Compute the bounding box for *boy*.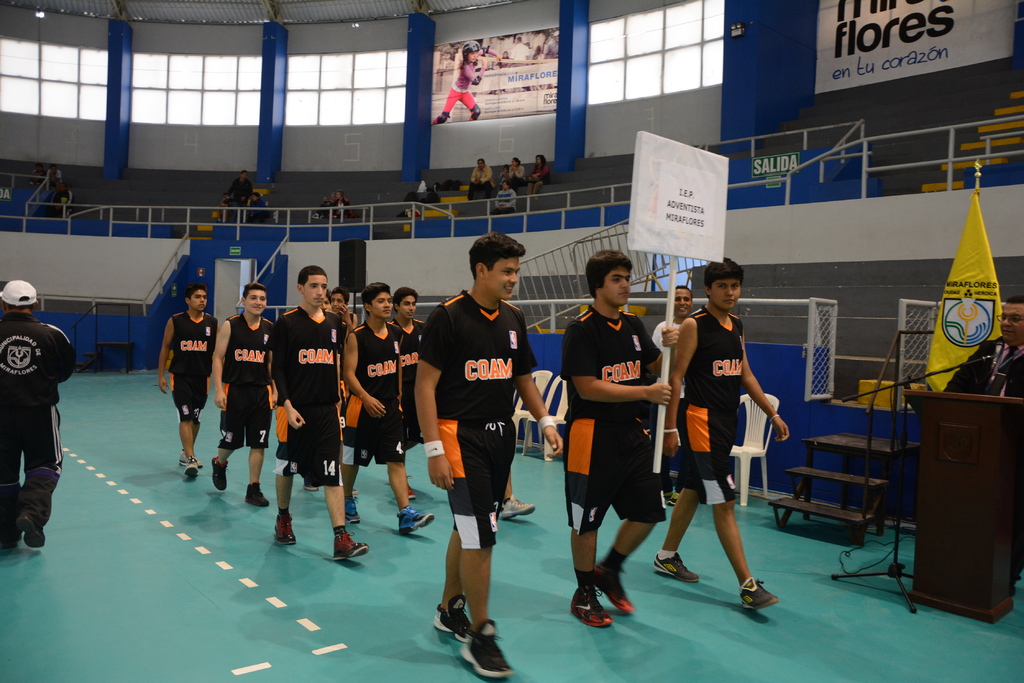
x1=332 y1=285 x2=356 y2=332.
